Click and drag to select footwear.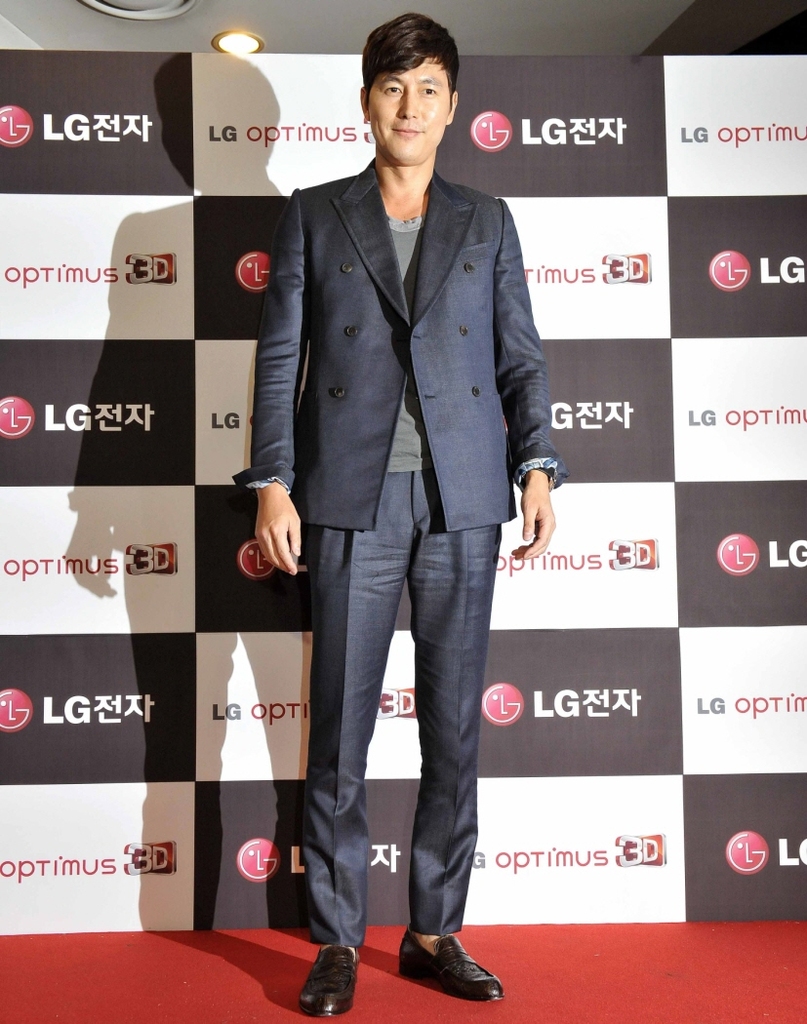
Selection: 400/931/503/997.
